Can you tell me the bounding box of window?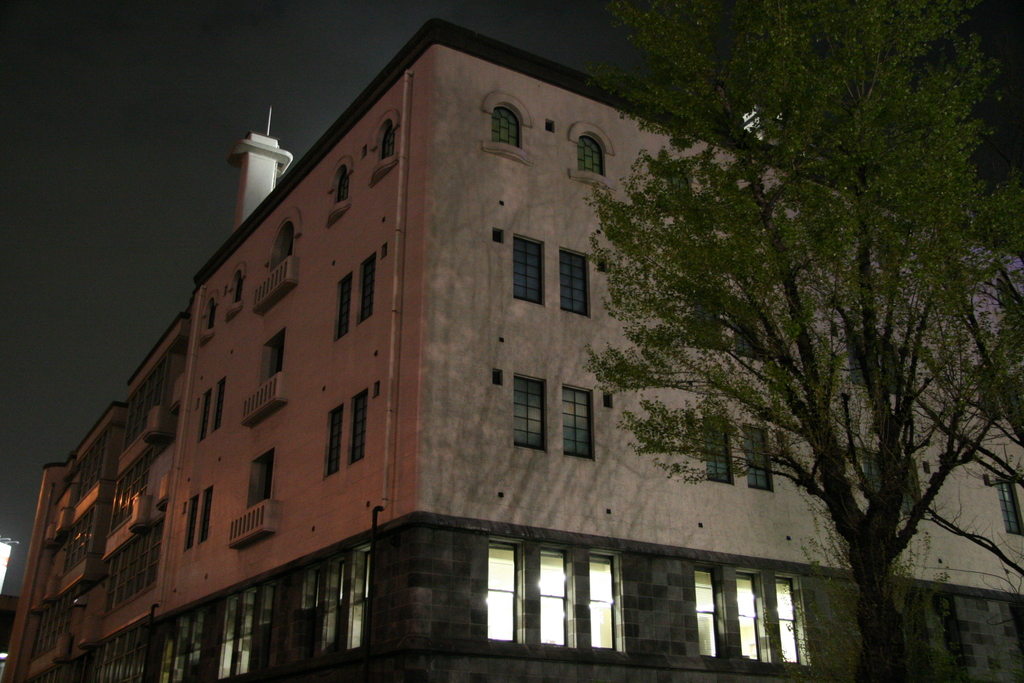
{"left": 214, "top": 592, "right": 239, "bottom": 682}.
